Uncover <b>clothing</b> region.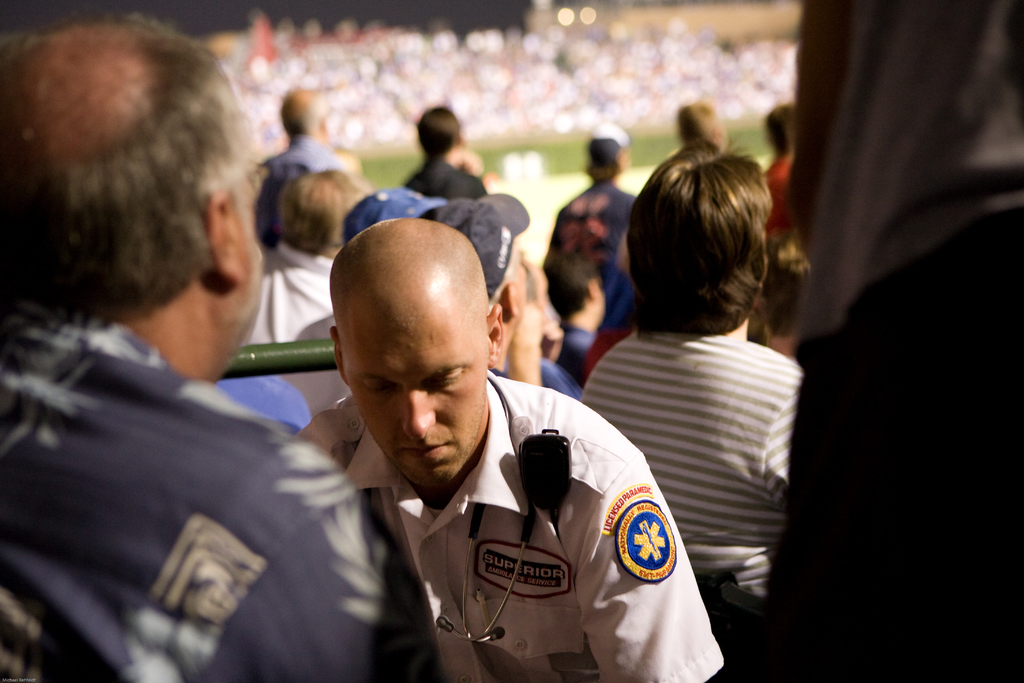
Uncovered: <box>404,152,486,201</box>.
